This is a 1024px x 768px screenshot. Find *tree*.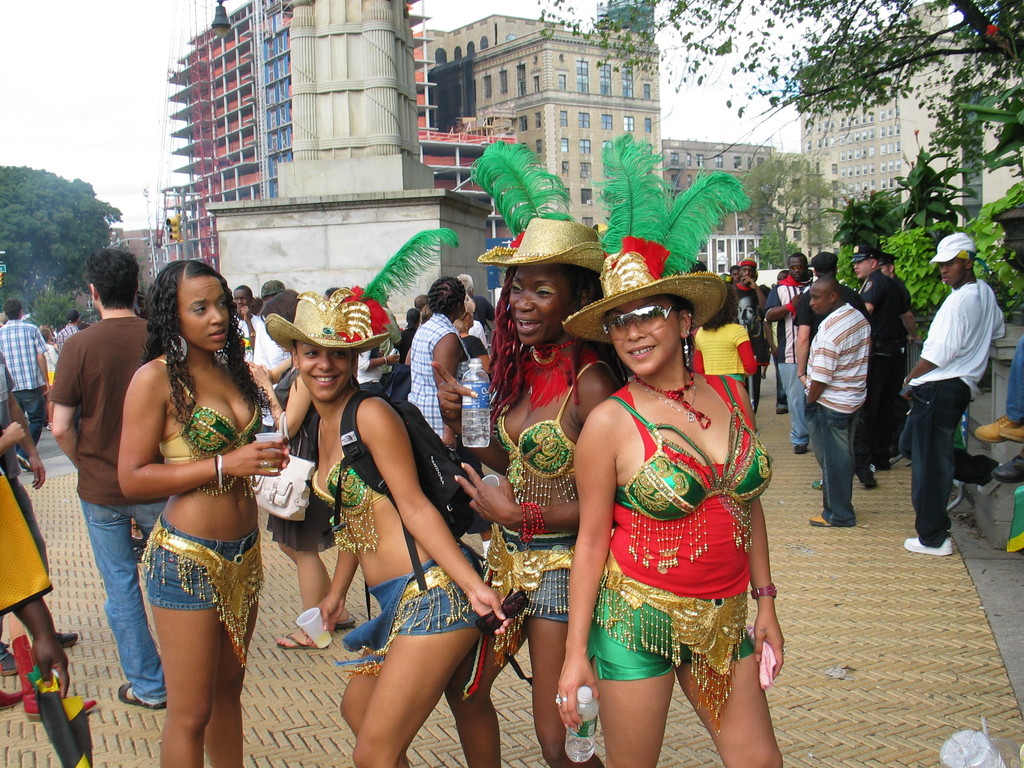
Bounding box: (left=986, top=173, right=1023, bottom=232).
